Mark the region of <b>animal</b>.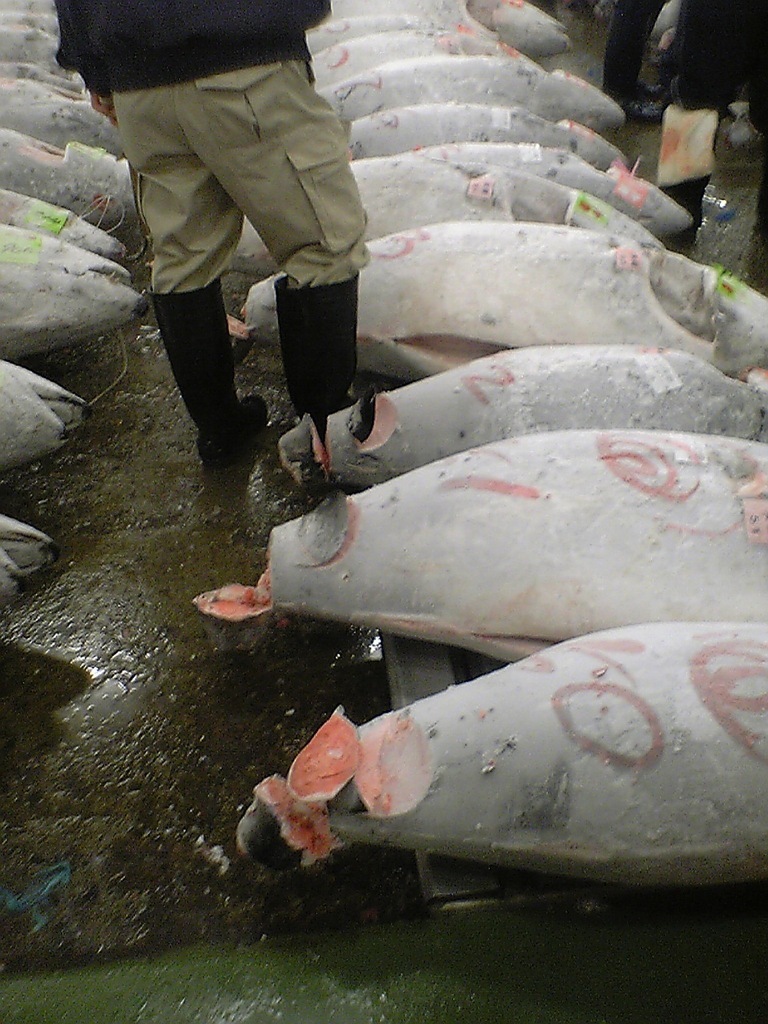
Region: [x1=236, y1=149, x2=692, y2=258].
